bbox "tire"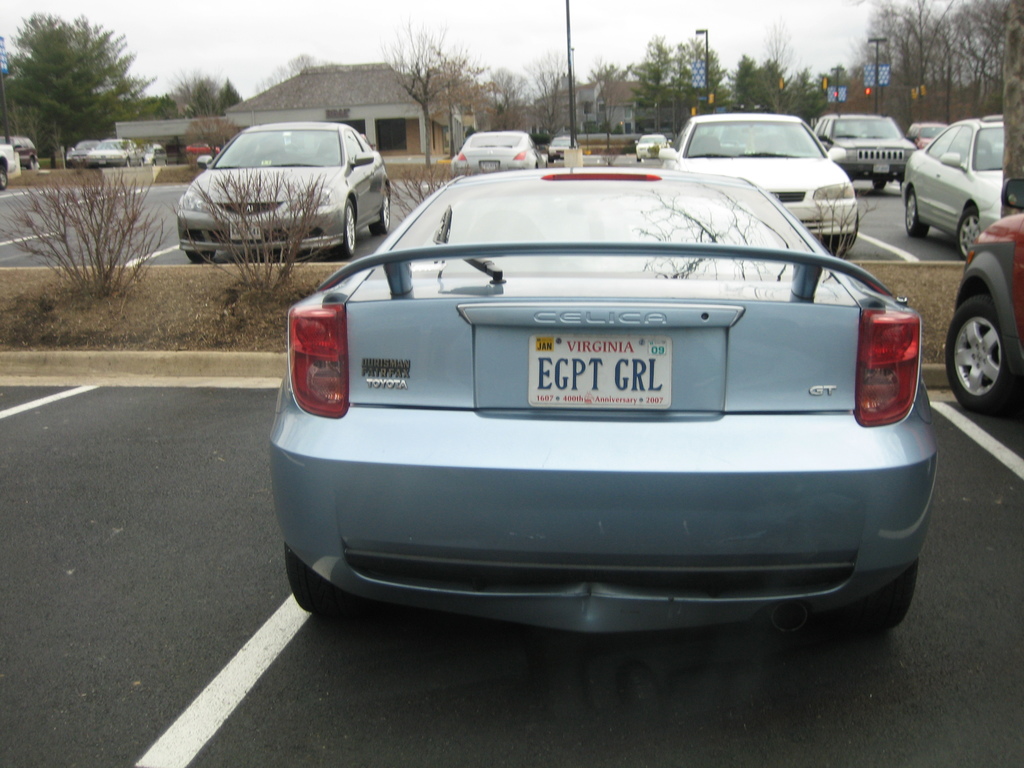
(901, 186, 934, 239)
